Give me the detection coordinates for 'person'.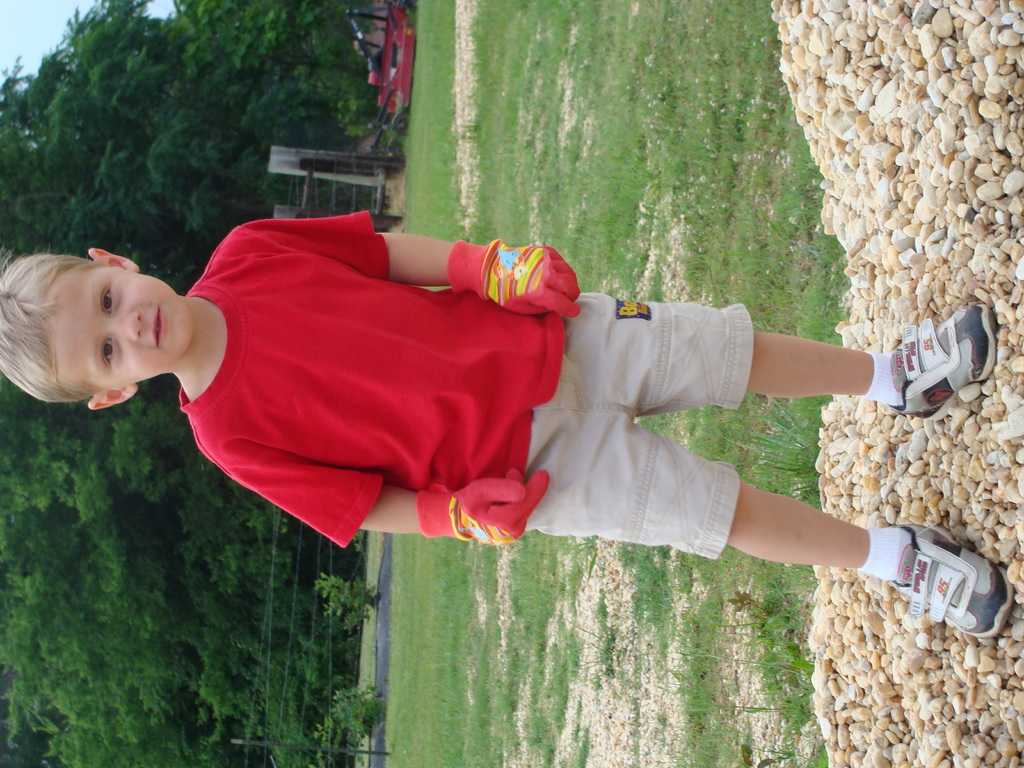
(0,209,1016,640).
